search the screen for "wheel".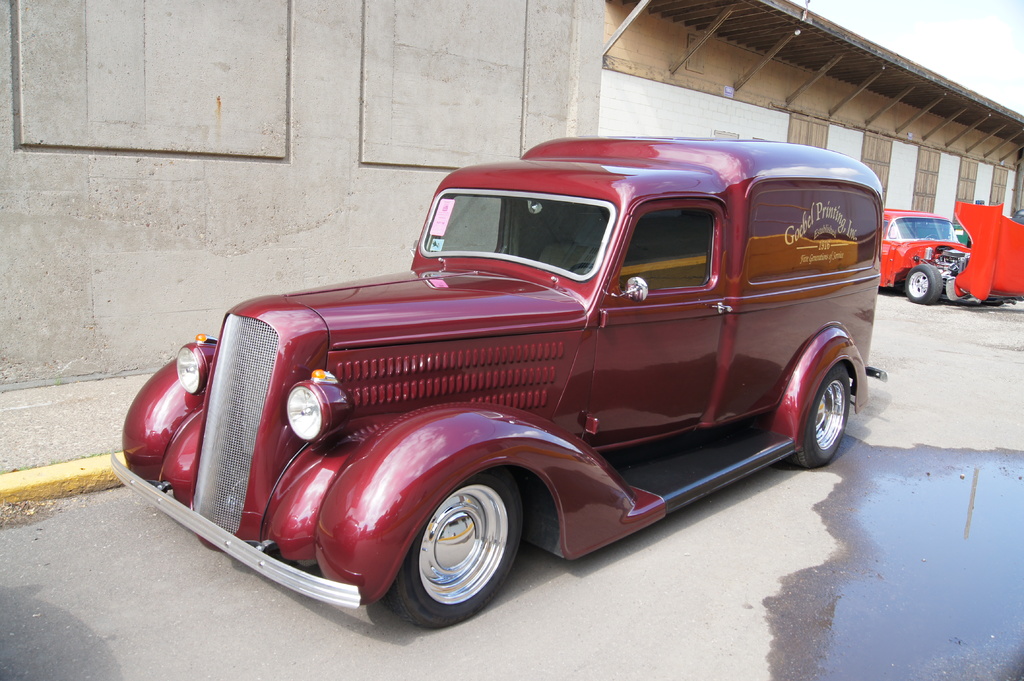
Found at box=[795, 366, 851, 470].
